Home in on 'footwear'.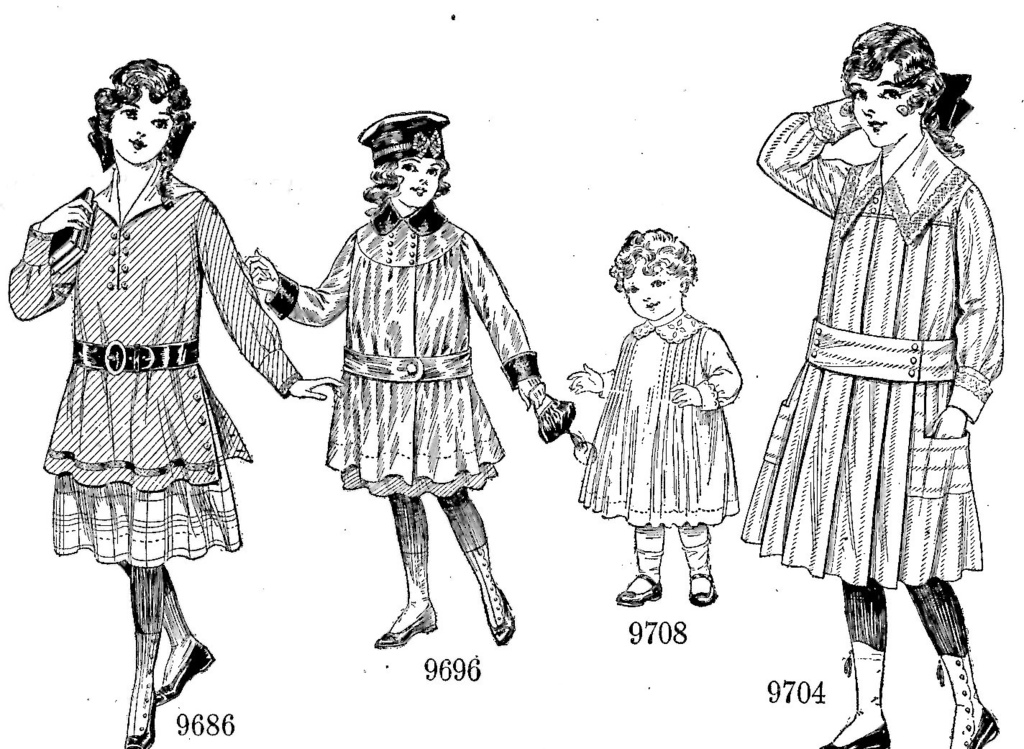
Homed in at {"x1": 822, "y1": 719, "x2": 895, "y2": 748}.
